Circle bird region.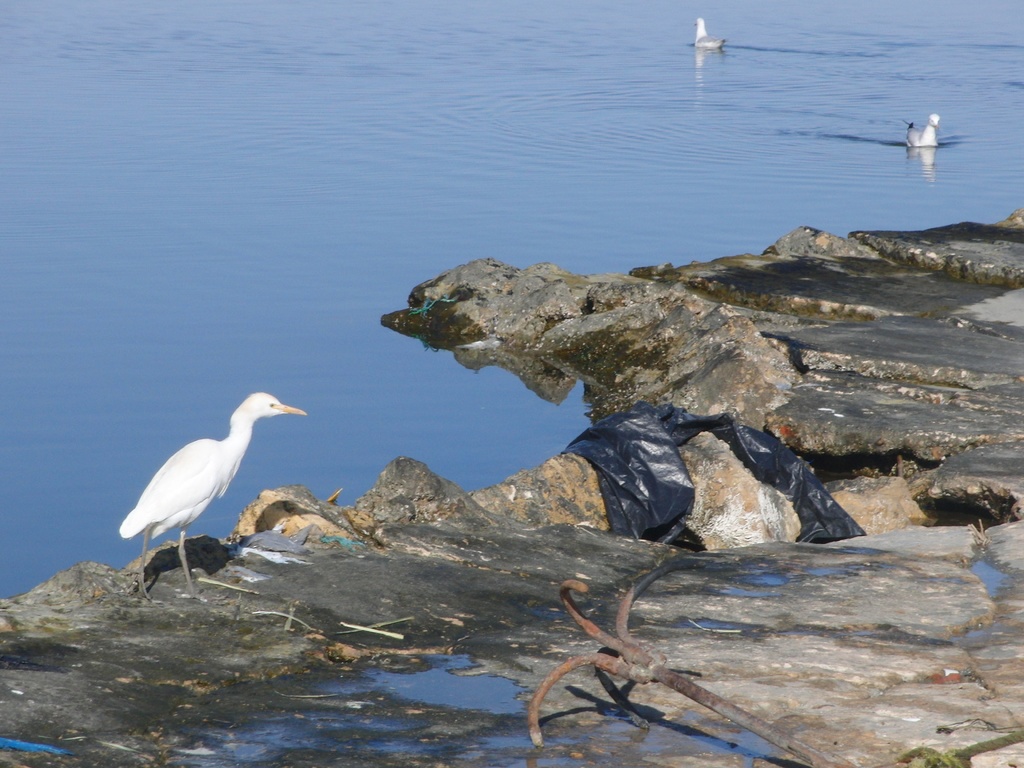
Region: crop(112, 392, 316, 598).
